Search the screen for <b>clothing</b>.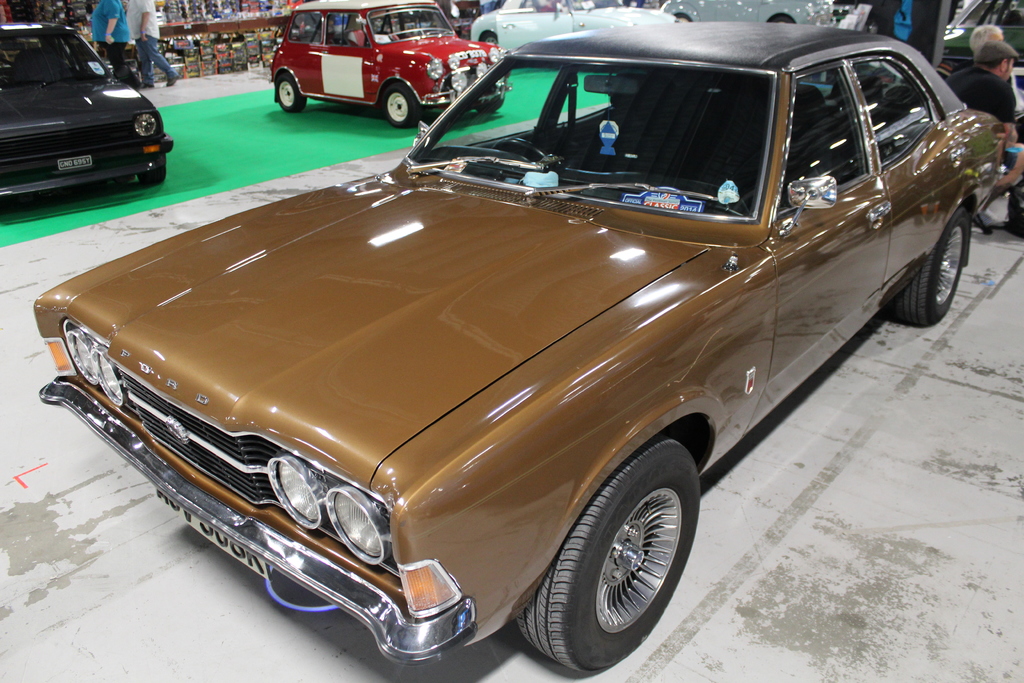
Found at x1=128 y1=0 x2=183 y2=86.
